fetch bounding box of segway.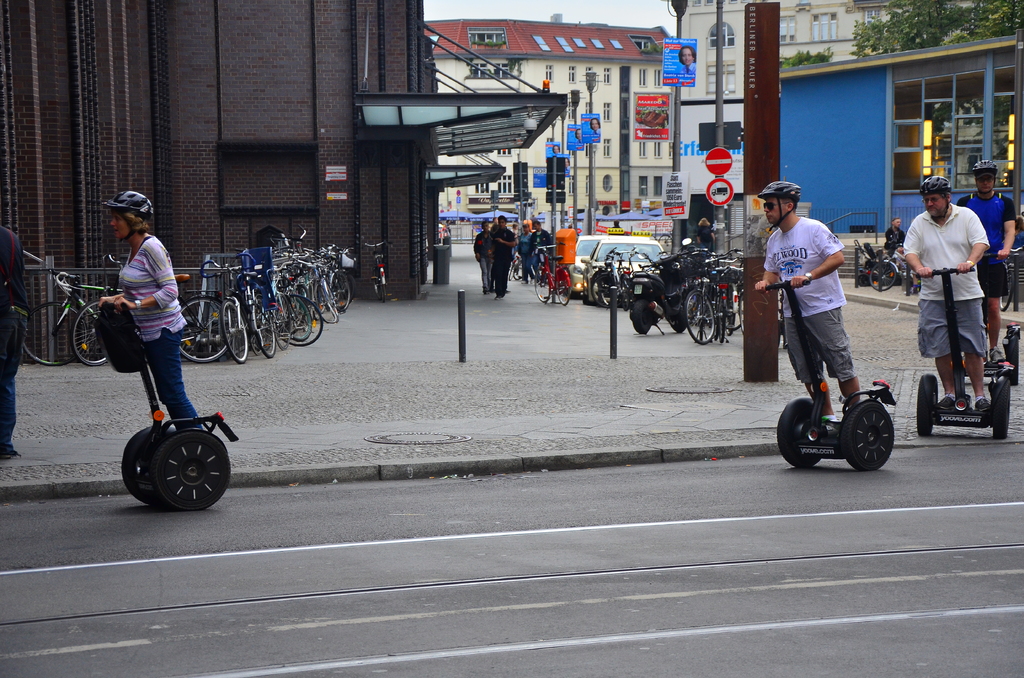
Bbox: left=912, top=266, right=1013, bottom=444.
